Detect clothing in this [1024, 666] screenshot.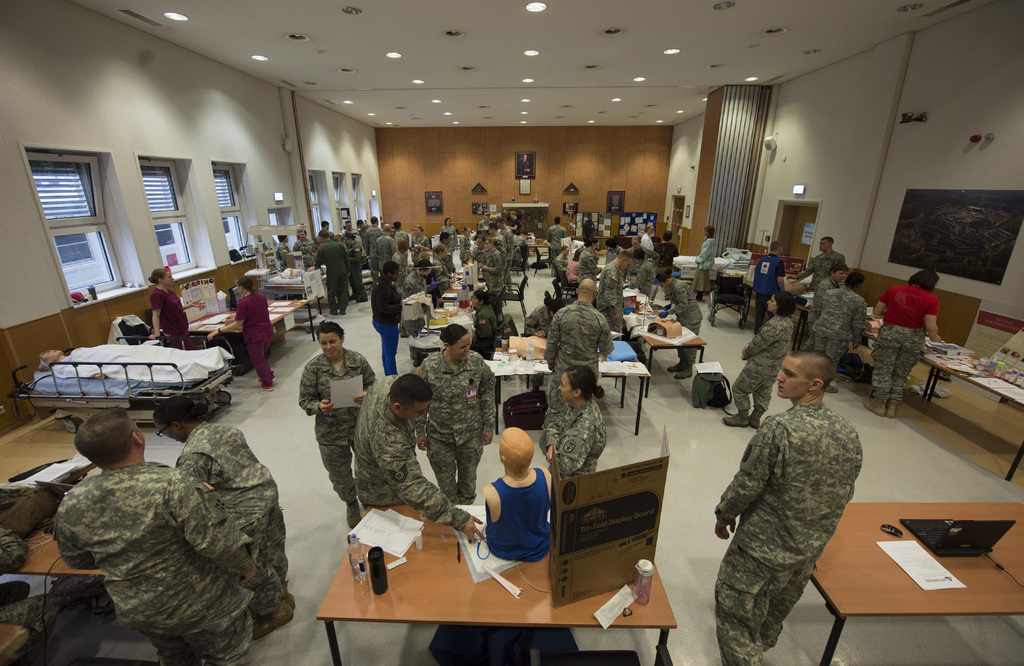
Detection: (274, 241, 290, 270).
